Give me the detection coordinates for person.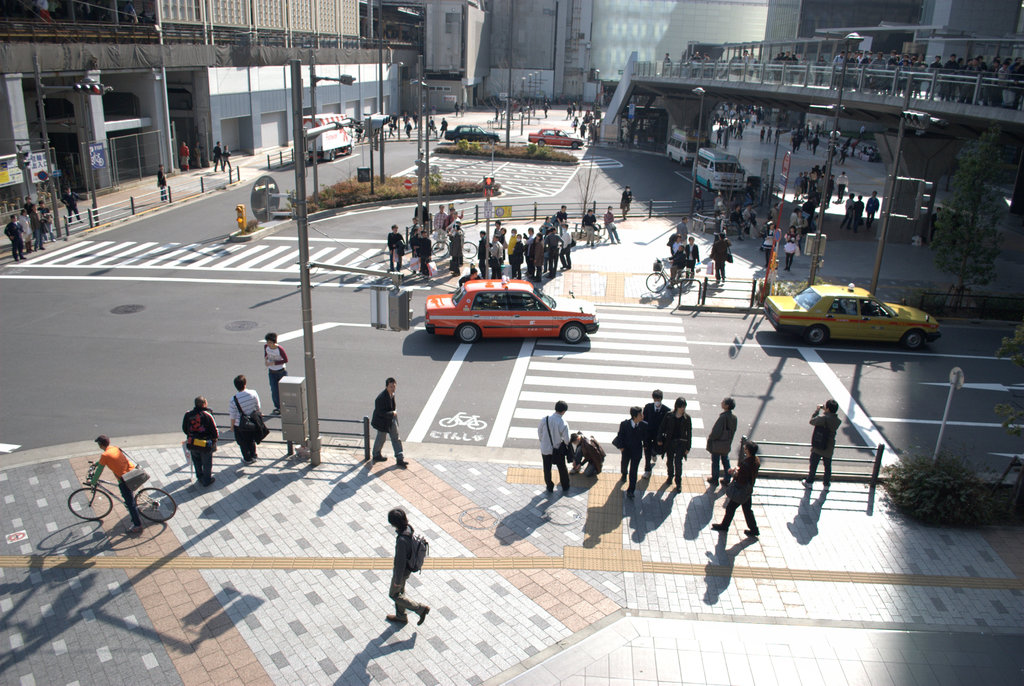
(x1=619, y1=186, x2=628, y2=212).
